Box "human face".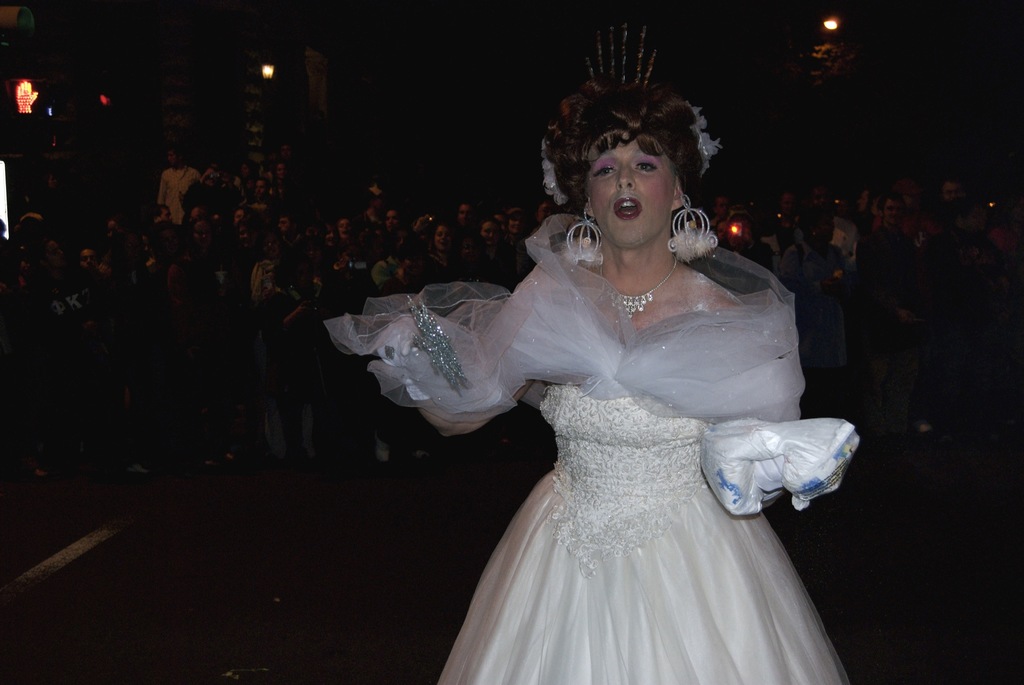
locate(158, 209, 172, 220).
